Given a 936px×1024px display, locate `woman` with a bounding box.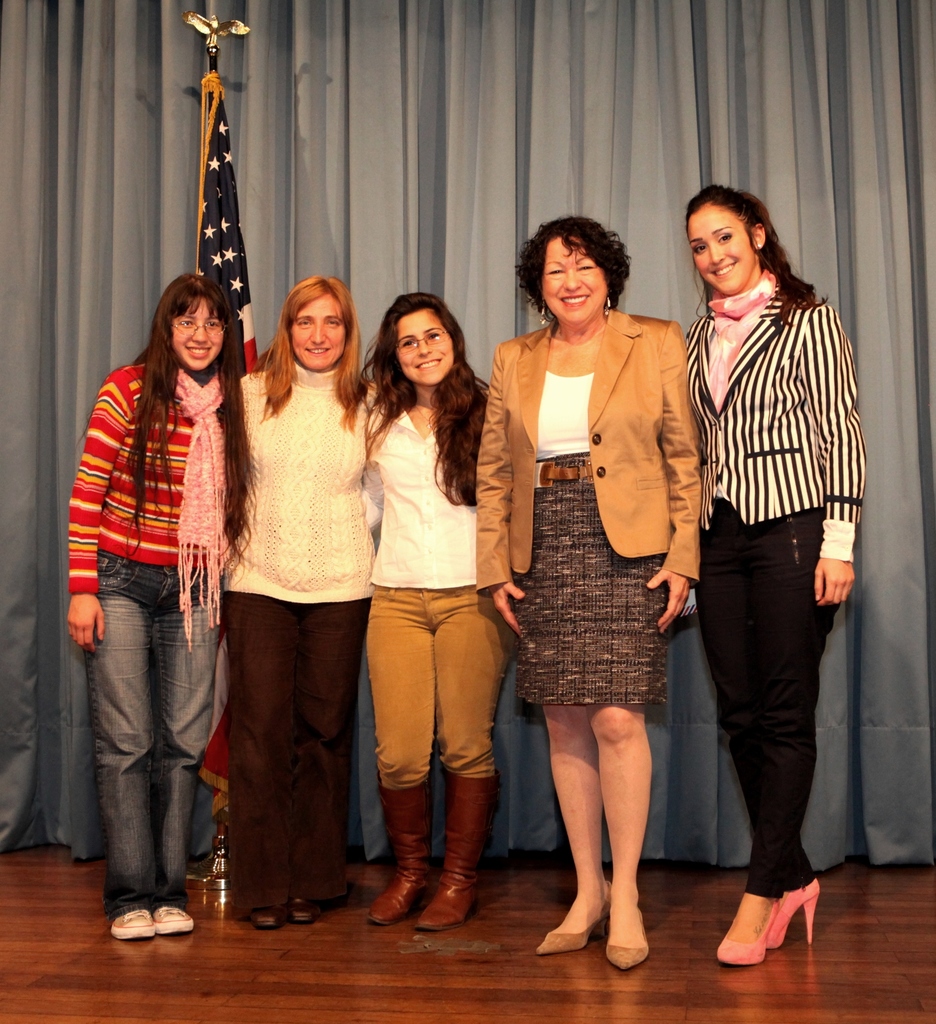
Located: (682,183,869,977).
